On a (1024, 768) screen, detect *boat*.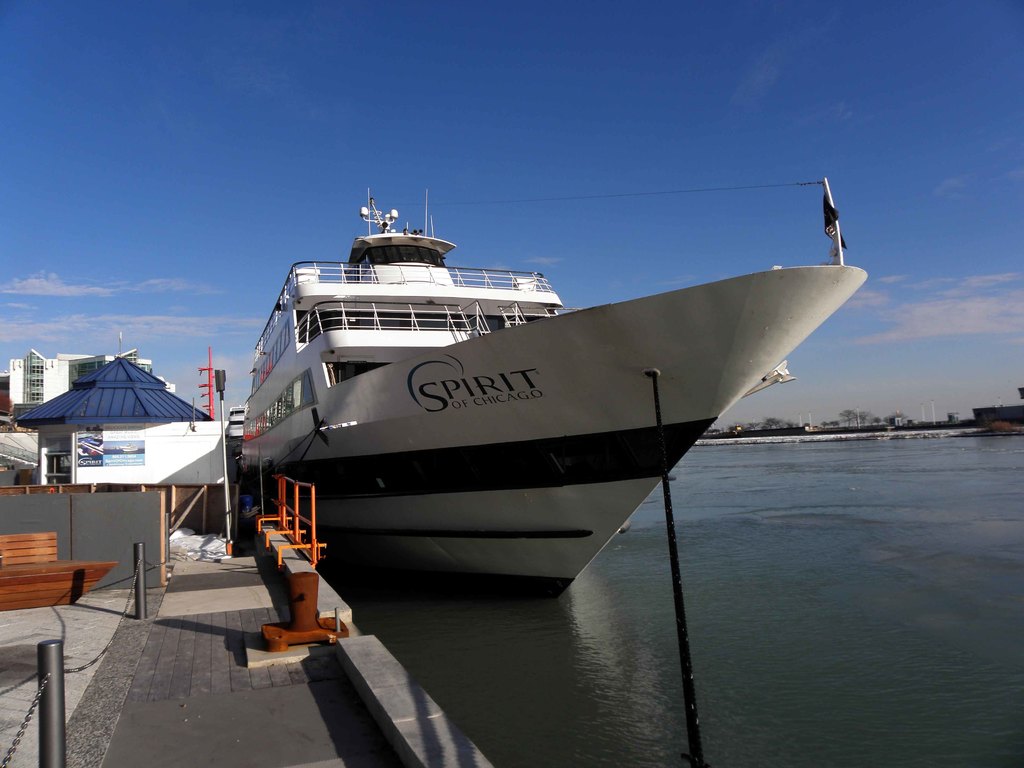
<bbox>189, 163, 854, 622</bbox>.
